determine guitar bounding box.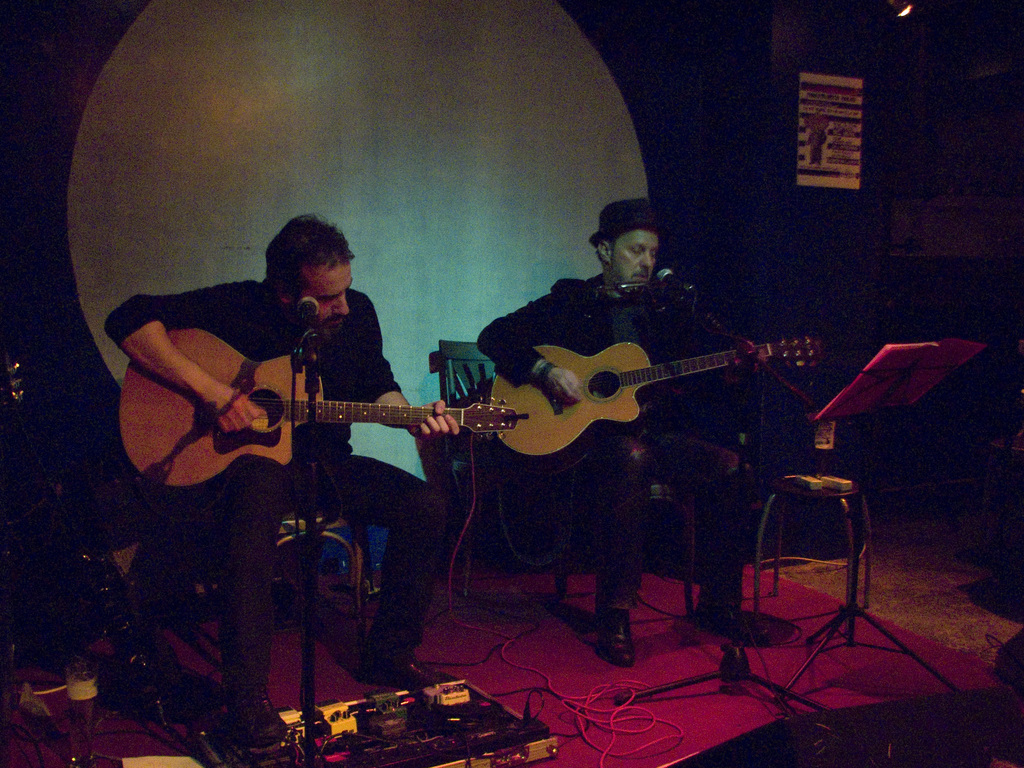
Determined: pyautogui.locateOnScreen(113, 327, 534, 494).
